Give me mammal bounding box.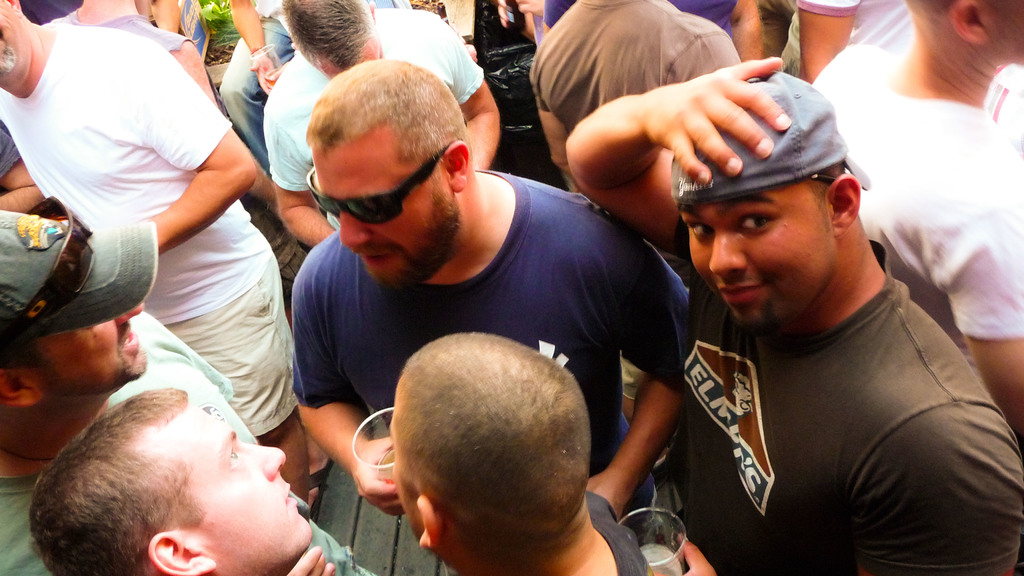
<box>287,62,691,555</box>.
